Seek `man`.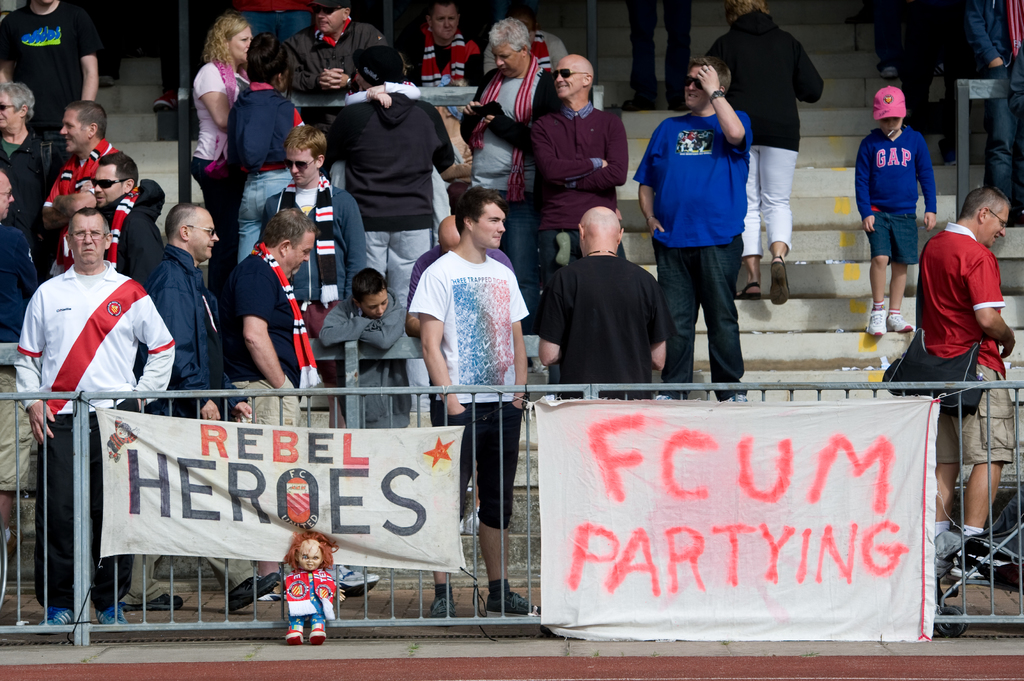
x1=221, y1=205, x2=380, y2=602.
